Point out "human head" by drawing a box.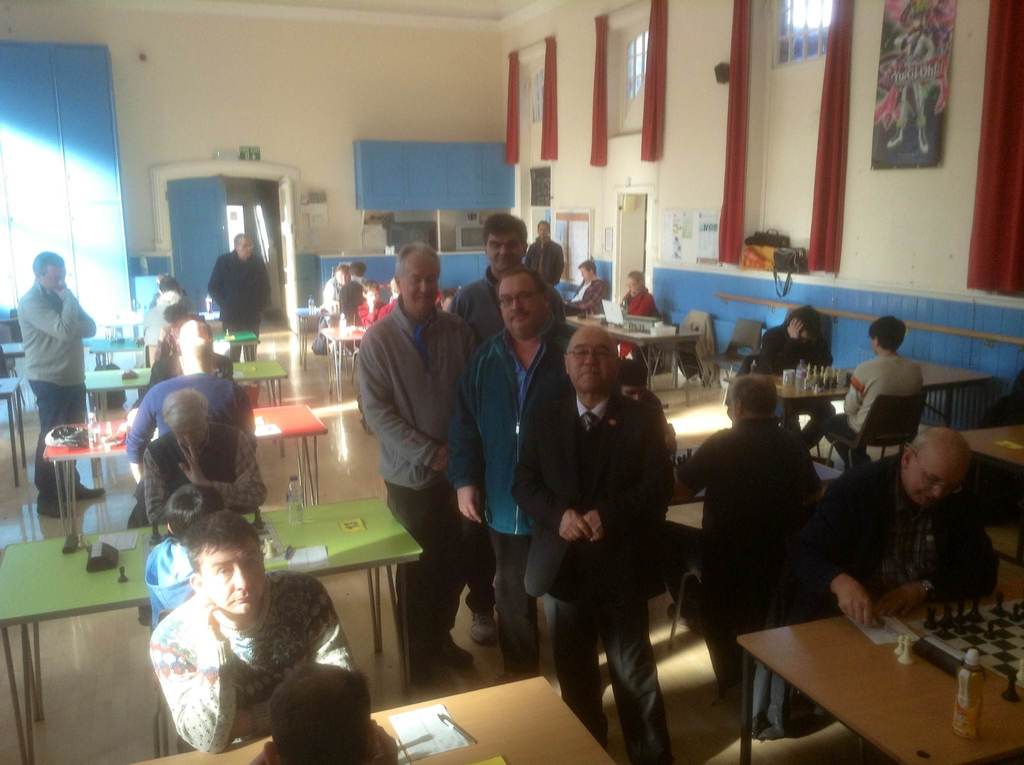
rect(616, 352, 650, 402).
